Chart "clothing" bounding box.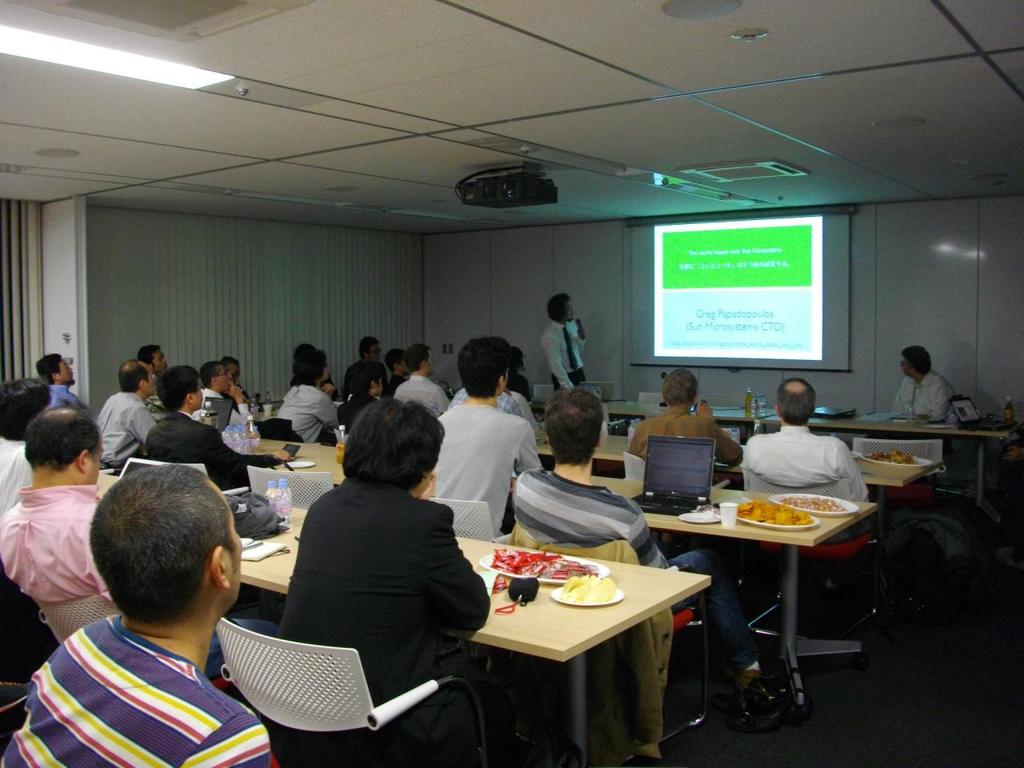
Charted: l=139, t=406, r=275, b=492.
